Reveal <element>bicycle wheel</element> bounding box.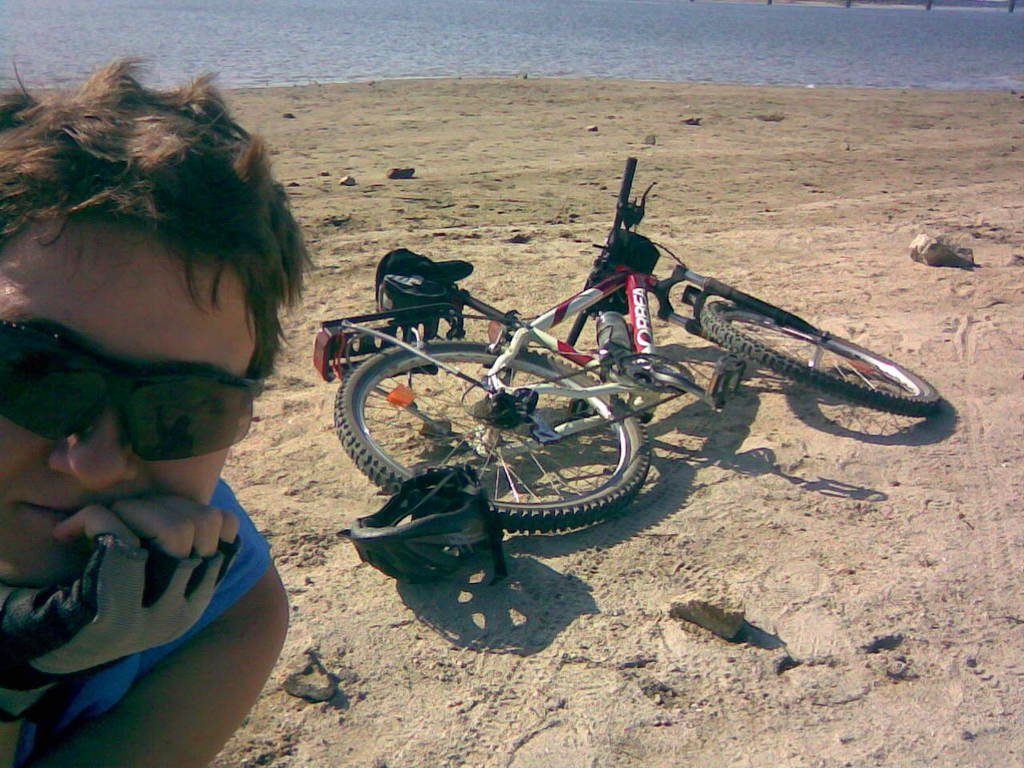
Revealed: rect(696, 298, 944, 422).
